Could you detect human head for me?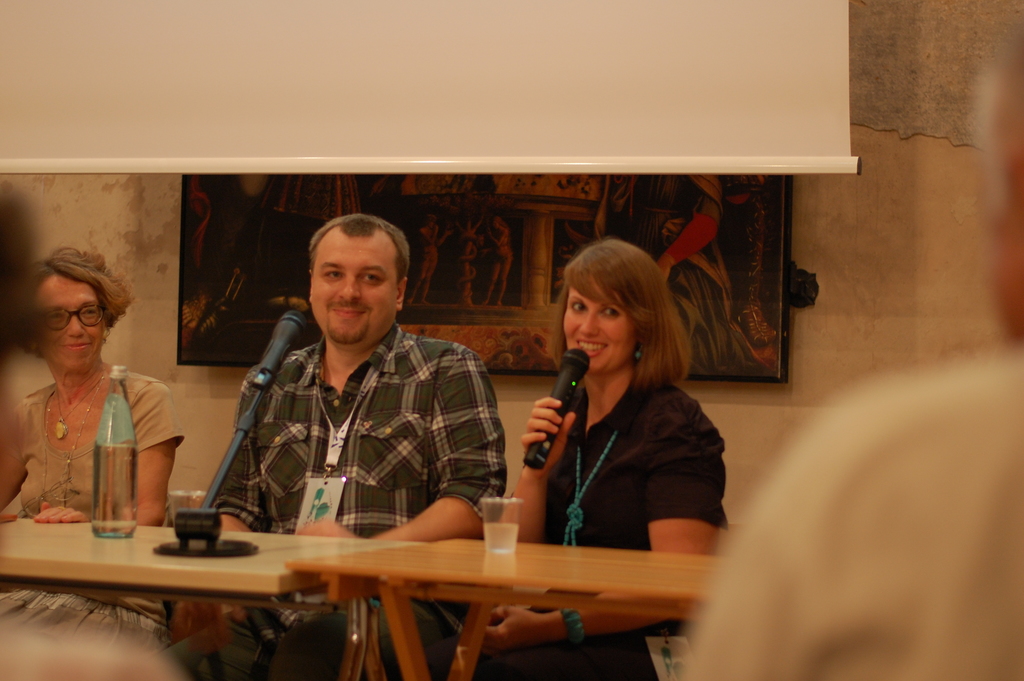
Detection result: pyautogui.locateOnScreen(982, 24, 1023, 334).
